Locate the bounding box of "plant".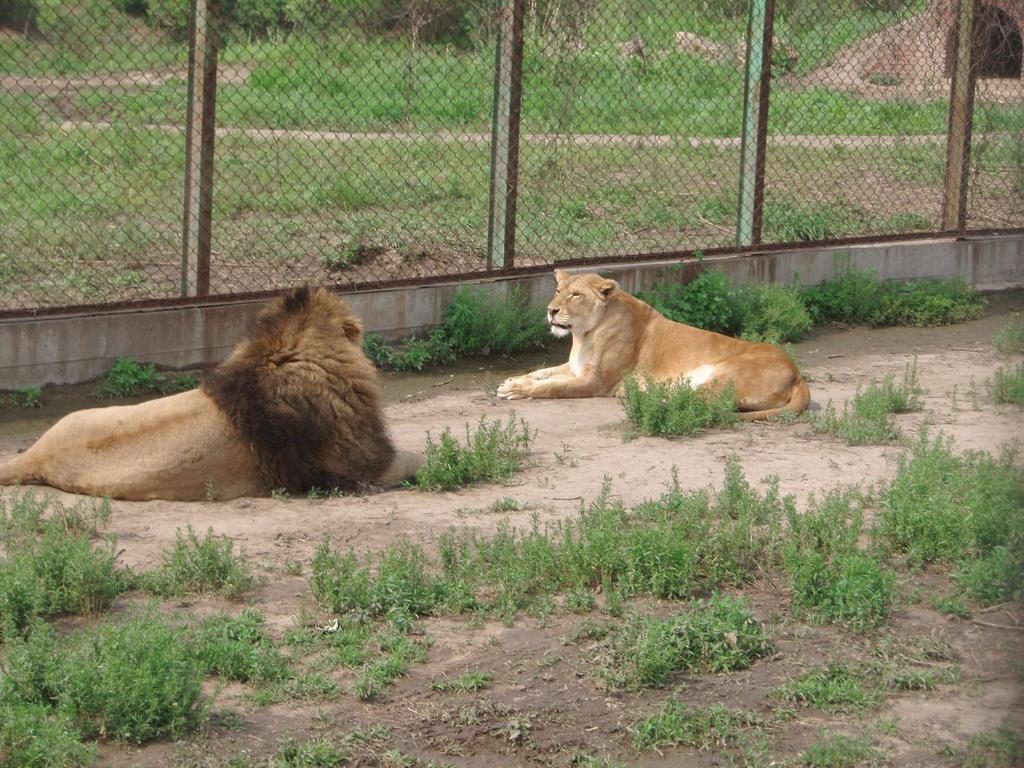
Bounding box: <region>438, 664, 502, 693</region>.
